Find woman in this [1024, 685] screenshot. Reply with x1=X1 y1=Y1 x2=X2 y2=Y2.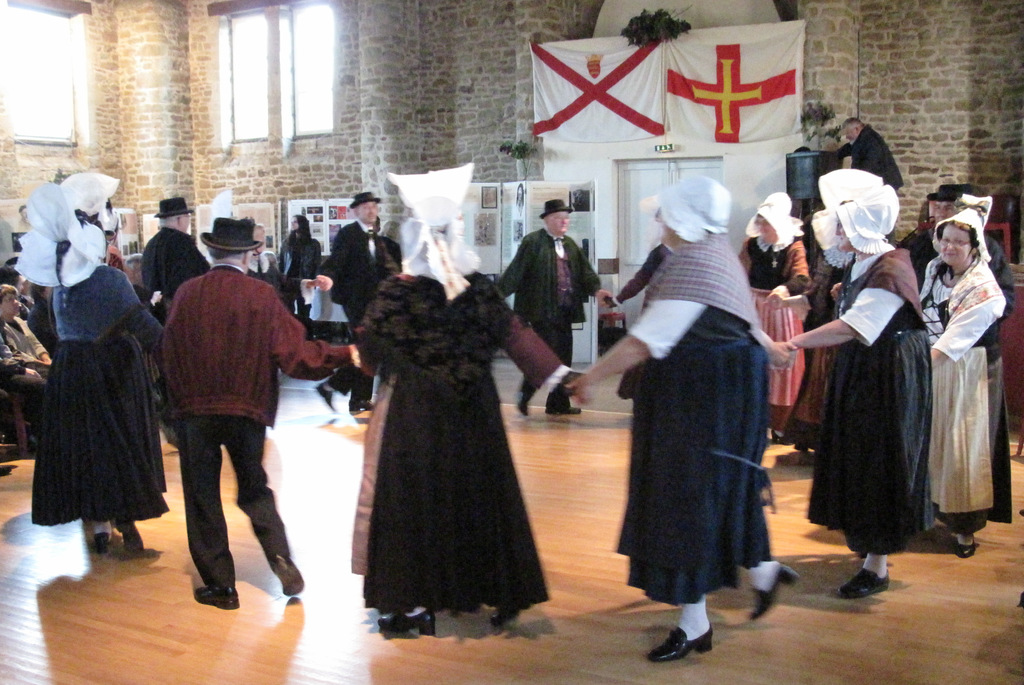
x1=737 y1=187 x2=817 y2=443.
